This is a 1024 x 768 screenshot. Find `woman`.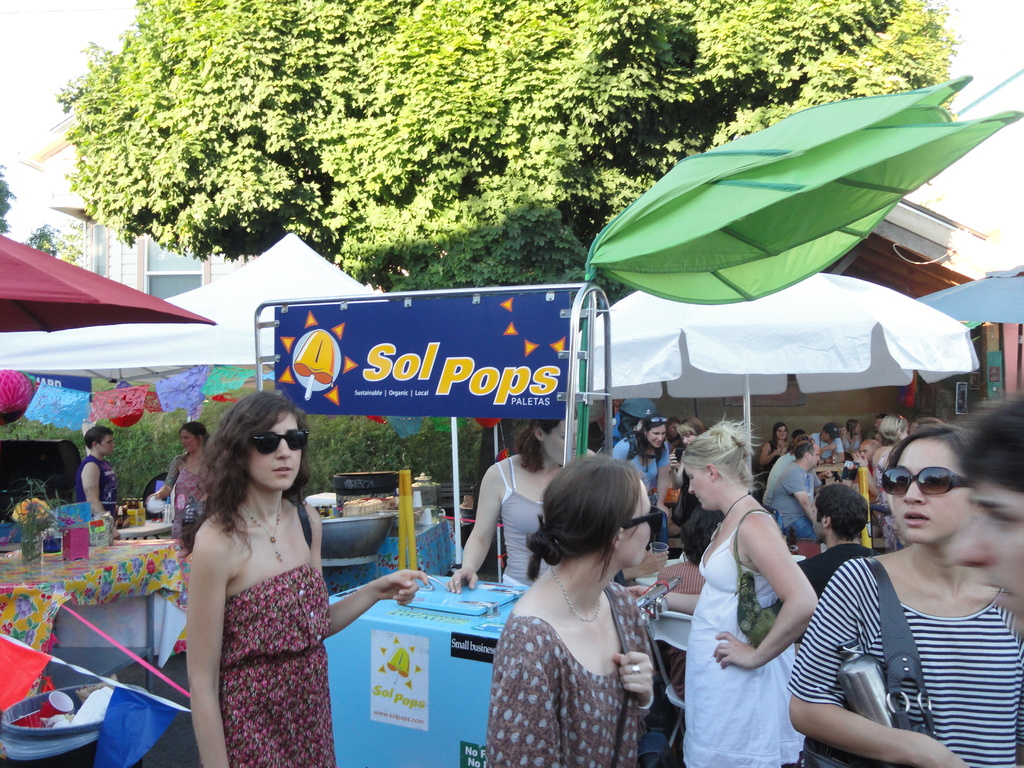
Bounding box: [left=785, top=414, right=1023, bottom=767].
